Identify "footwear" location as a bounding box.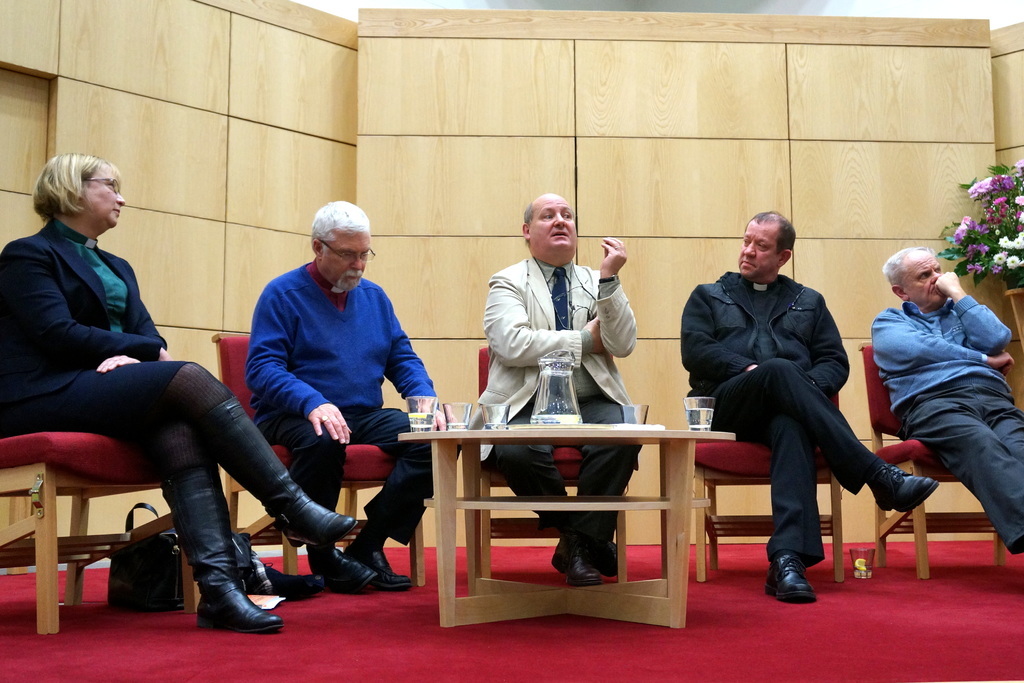
detection(593, 538, 618, 577).
